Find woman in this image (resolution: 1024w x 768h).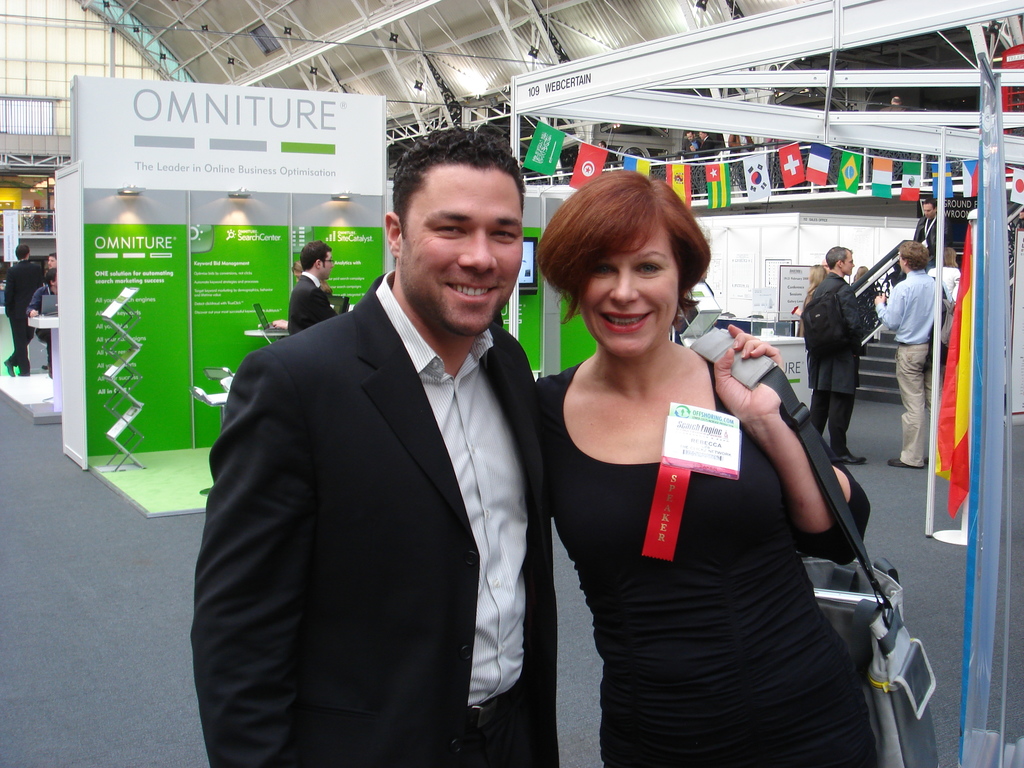
box(796, 268, 830, 335).
